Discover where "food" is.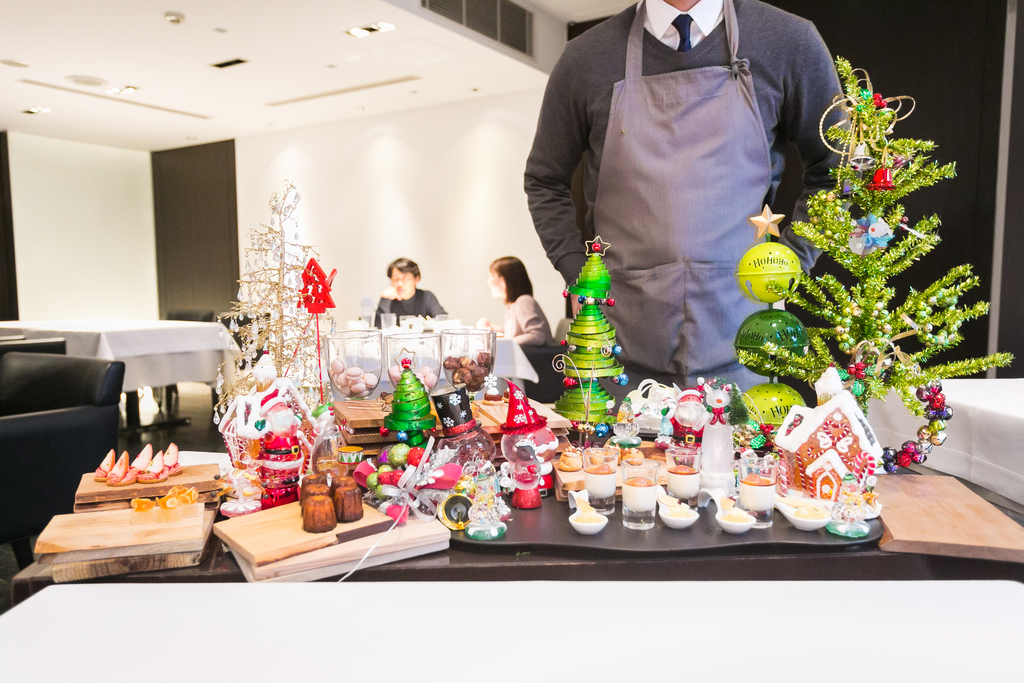
Discovered at BBox(300, 471, 365, 534).
